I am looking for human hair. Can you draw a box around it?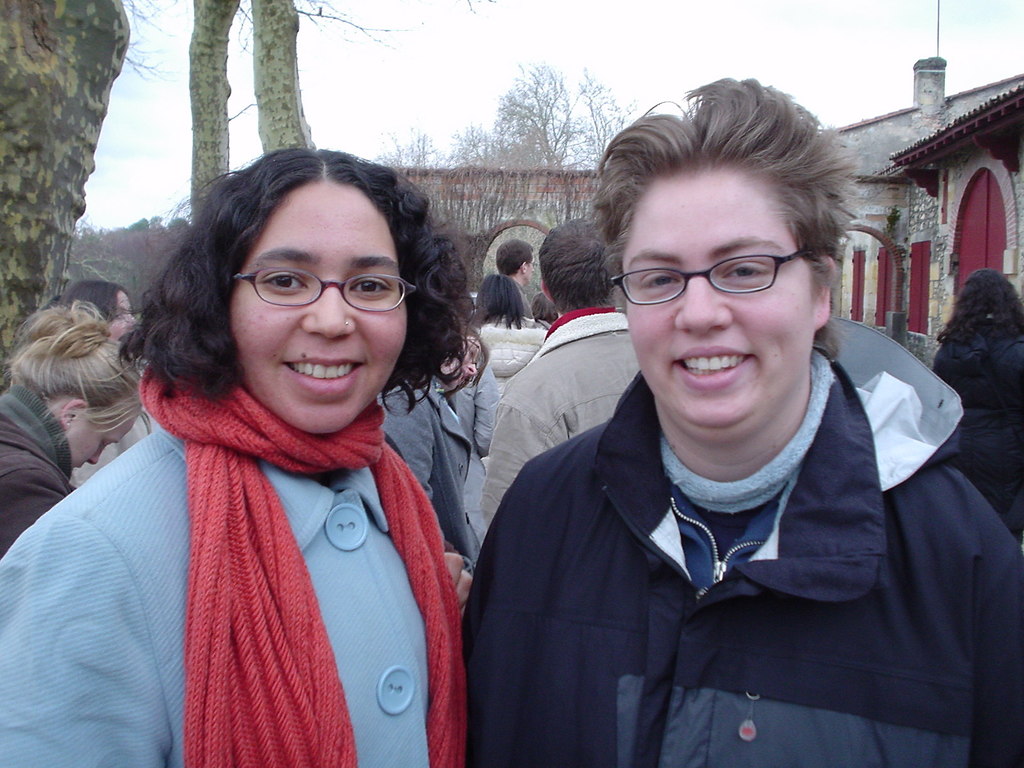
Sure, the bounding box is (156,145,436,397).
